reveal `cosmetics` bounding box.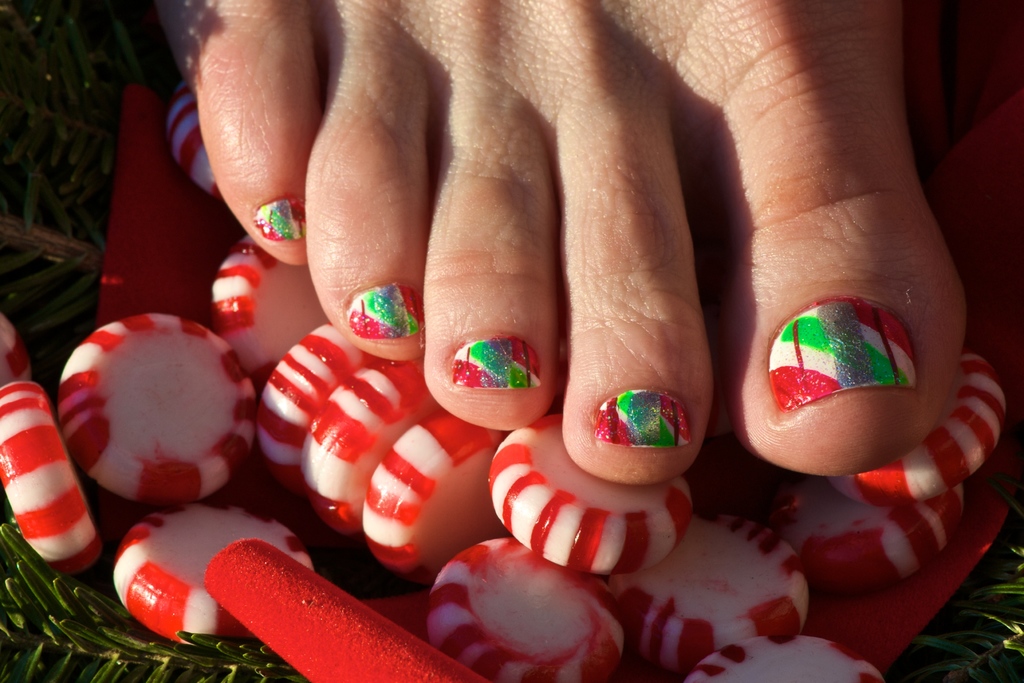
Revealed: [763,291,926,416].
